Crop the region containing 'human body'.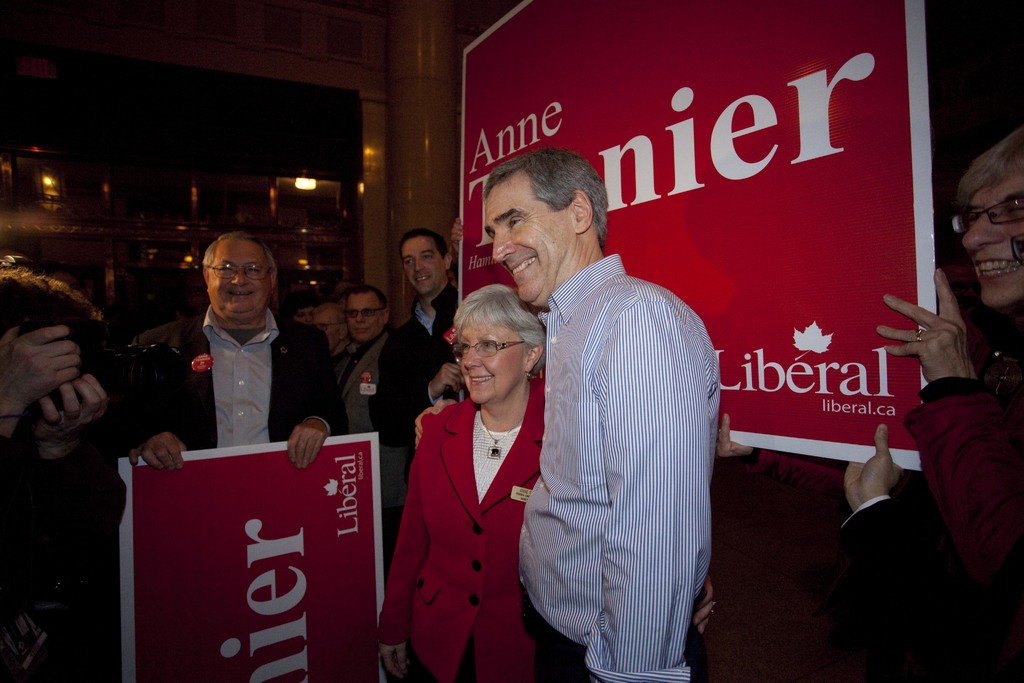
Crop region: 513/159/729/682.
